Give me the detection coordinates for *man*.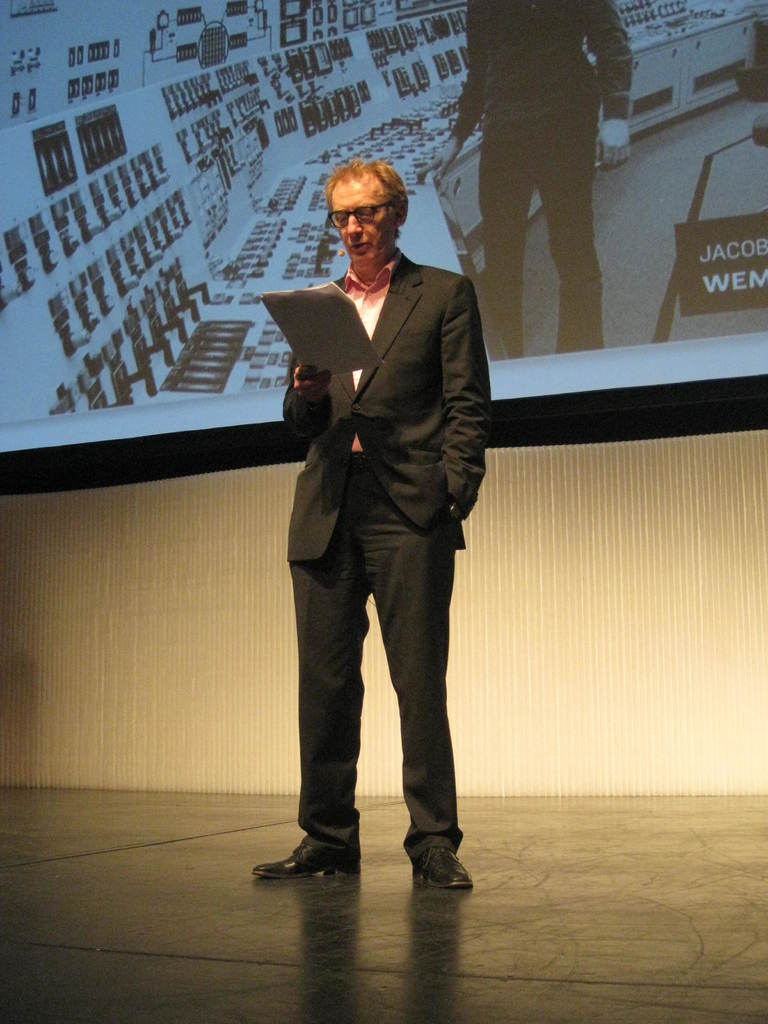
crop(257, 129, 508, 899).
